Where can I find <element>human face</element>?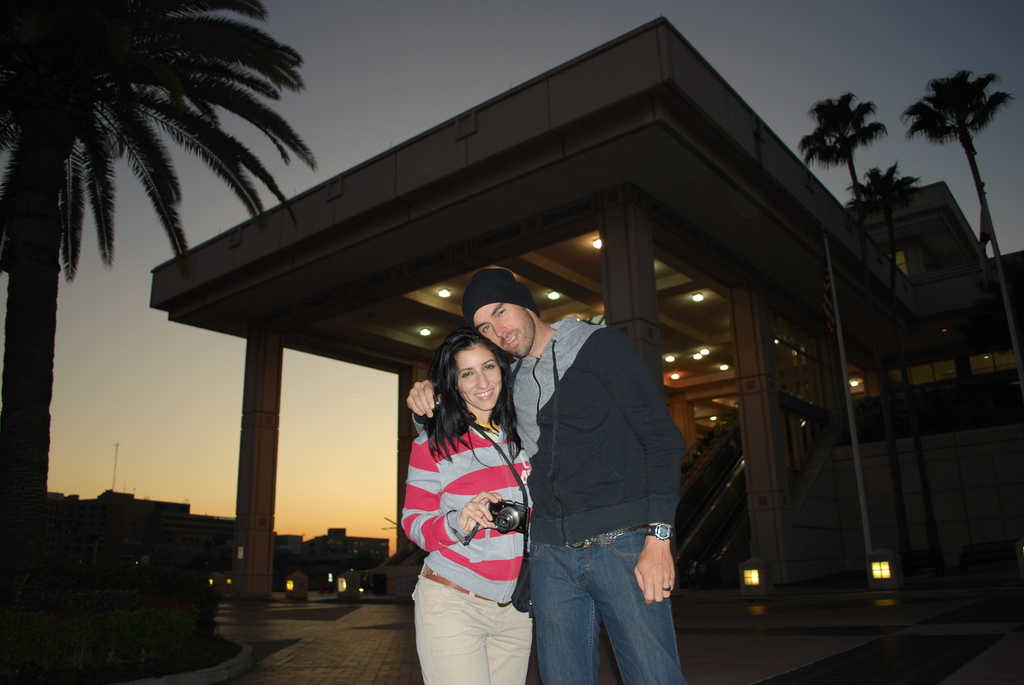
You can find it at 478,305,532,355.
